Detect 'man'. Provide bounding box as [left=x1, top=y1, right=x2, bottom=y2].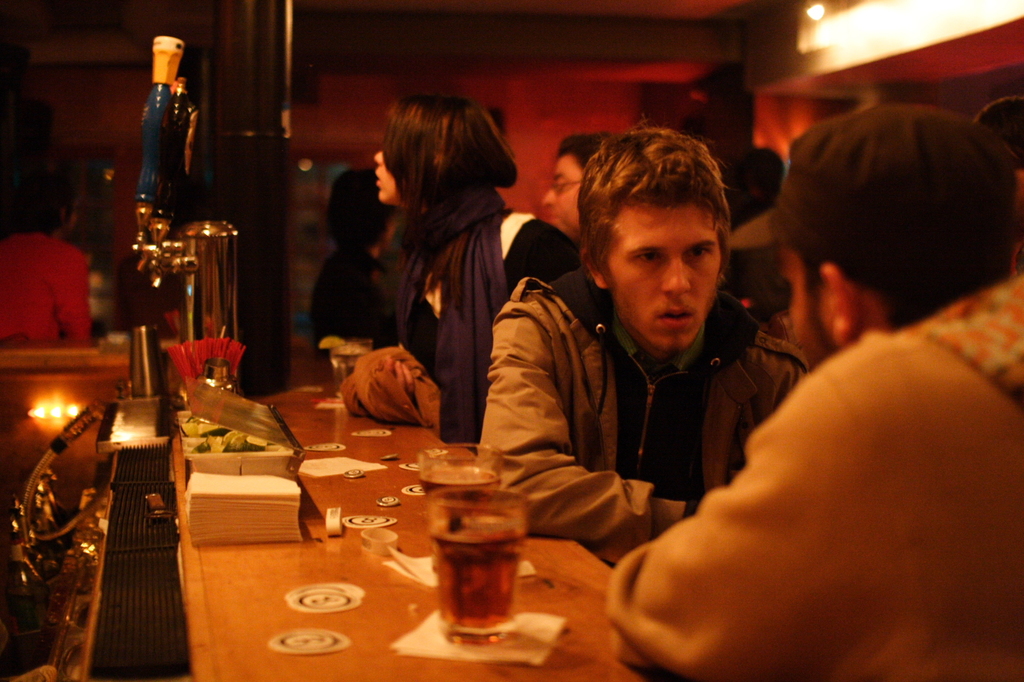
[left=534, top=125, right=623, bottom=262].
